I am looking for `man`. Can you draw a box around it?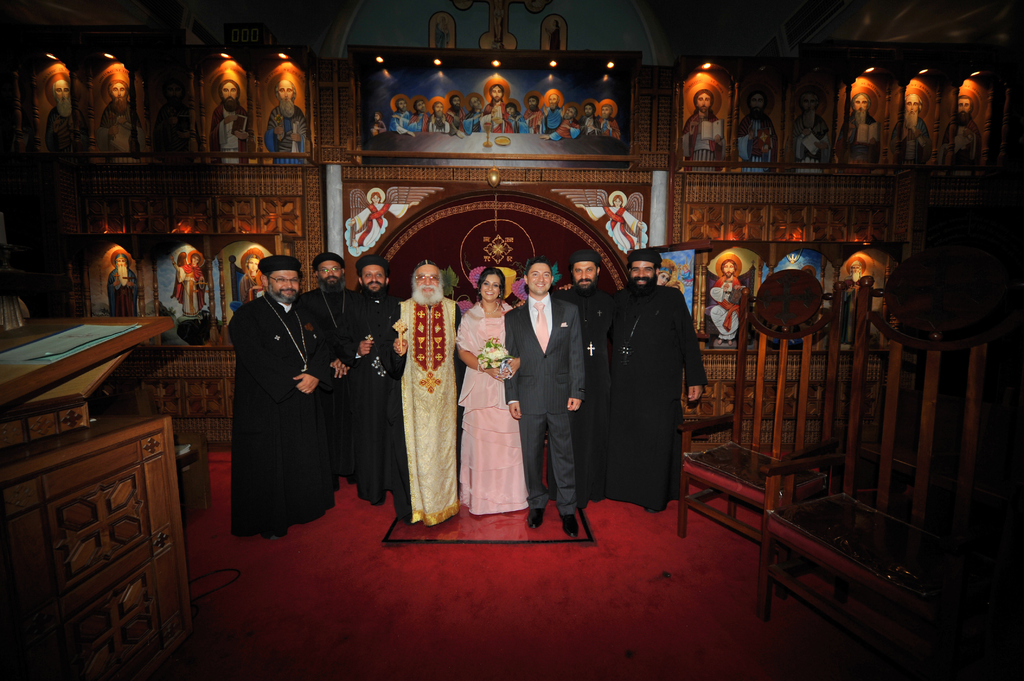
Sure, the bounding box is pyautogui.locateOnScreen(235, 256, 330, 540).
